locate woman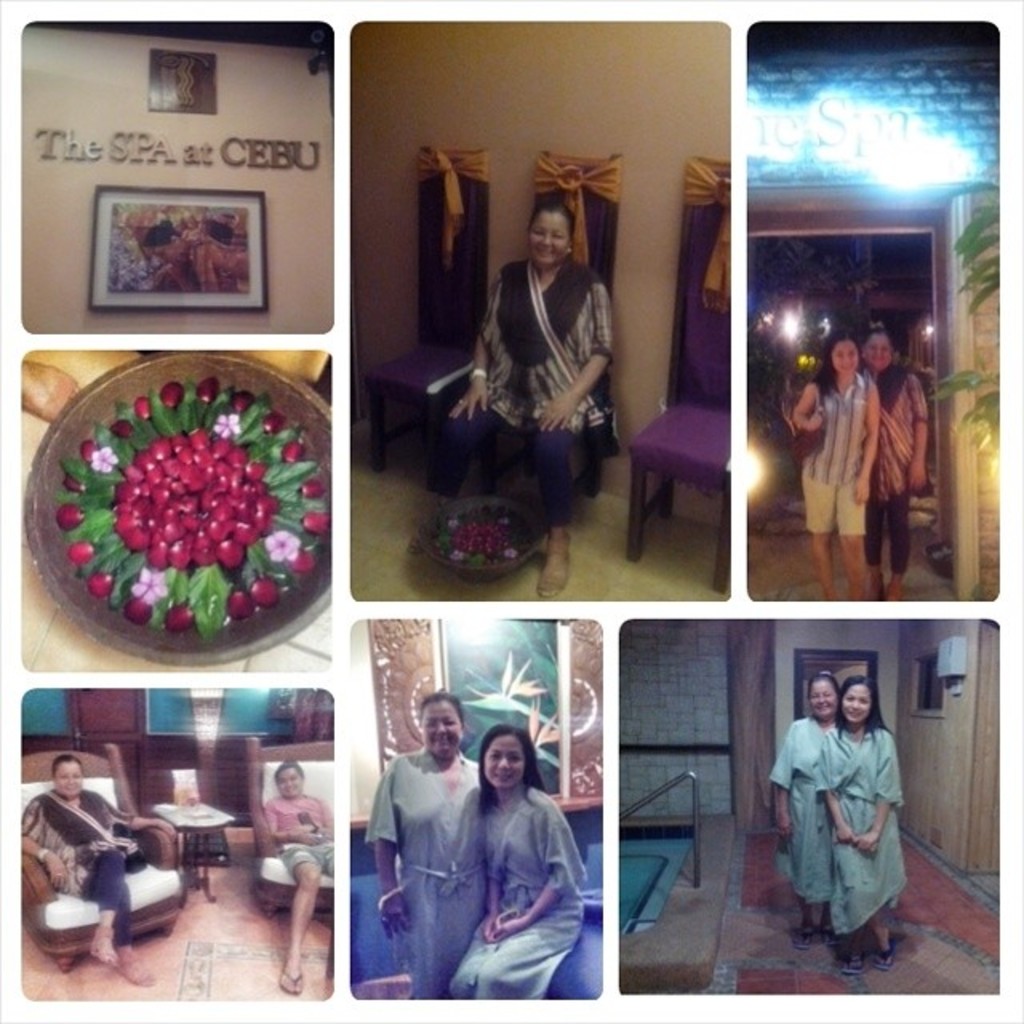
366, 686, 477, 997
